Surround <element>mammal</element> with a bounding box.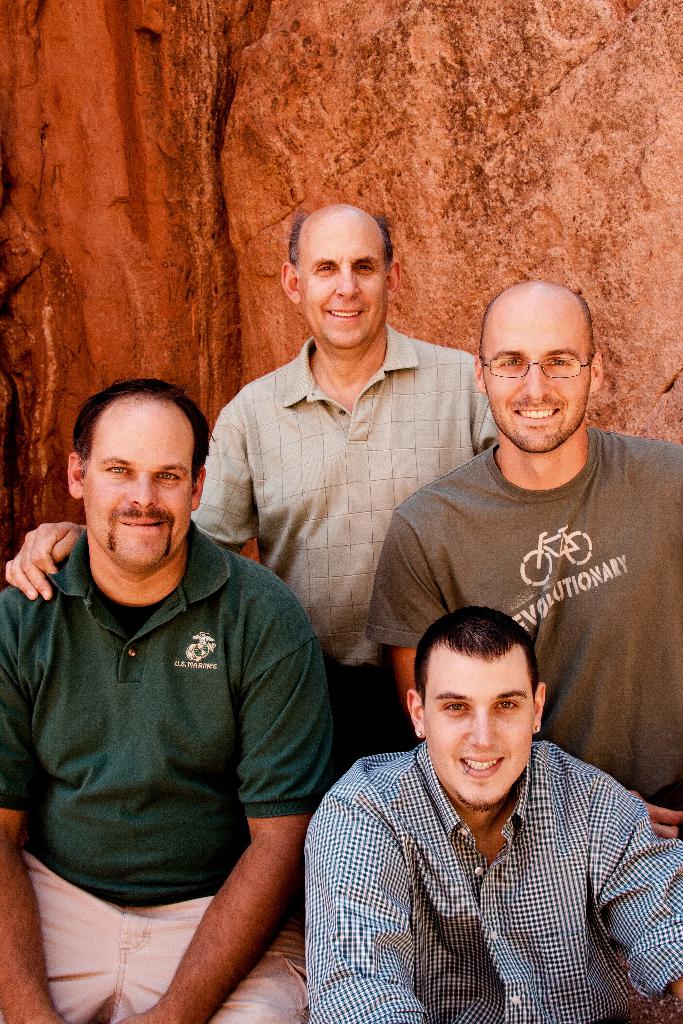
x1=0, y1=377, x2=332, y2=1023.
